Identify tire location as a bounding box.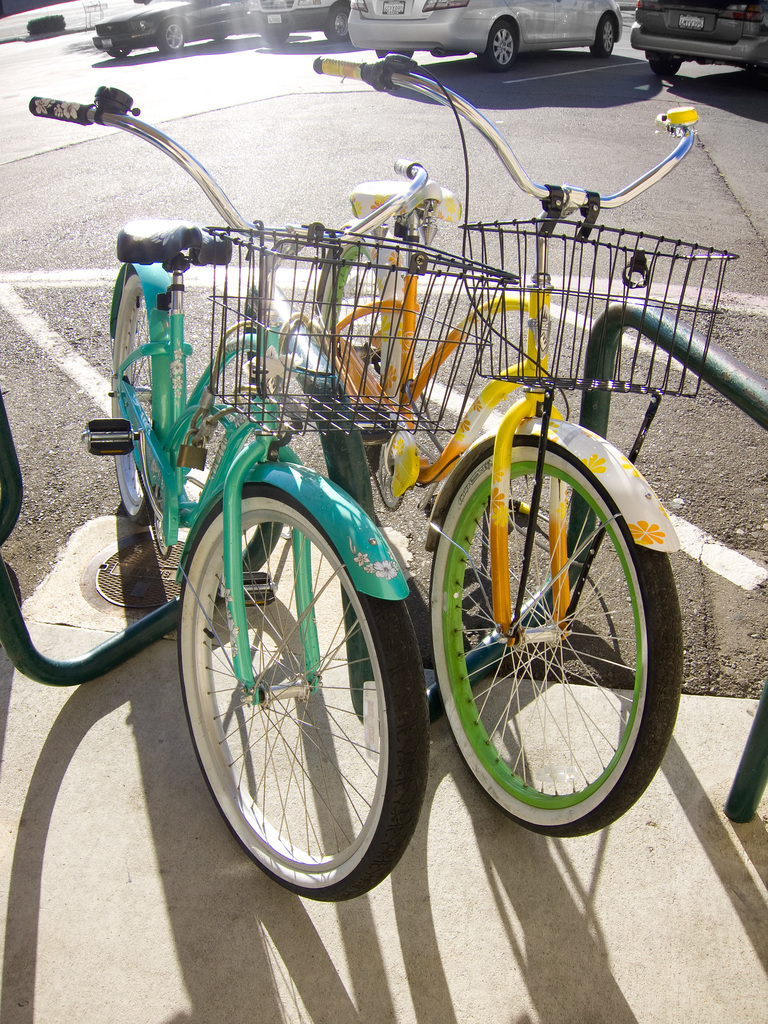
x1=168 y1=461 x2=412 y2=888.
